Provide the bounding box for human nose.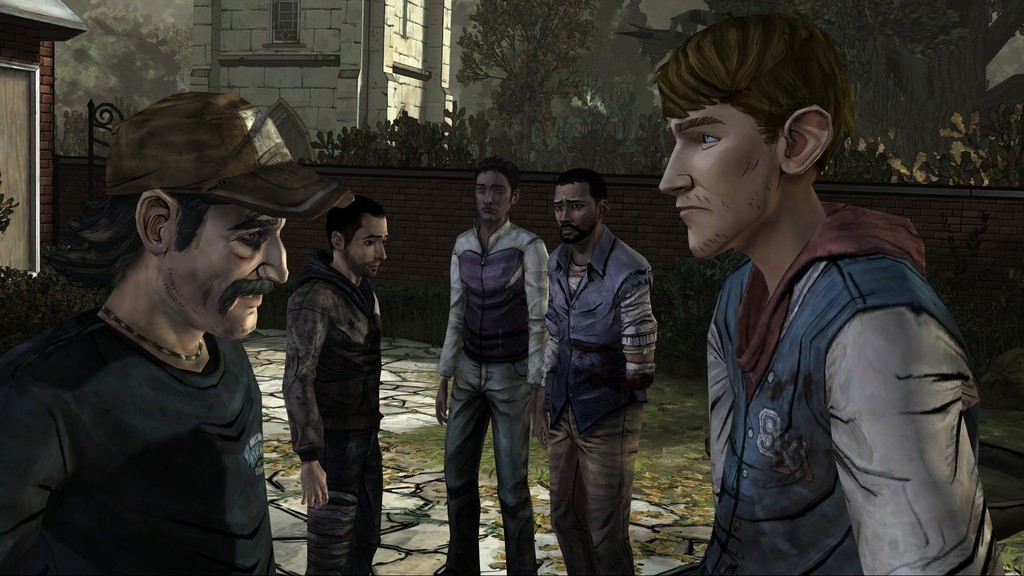
x1=378 y1=240 x2=387 y2=260.
